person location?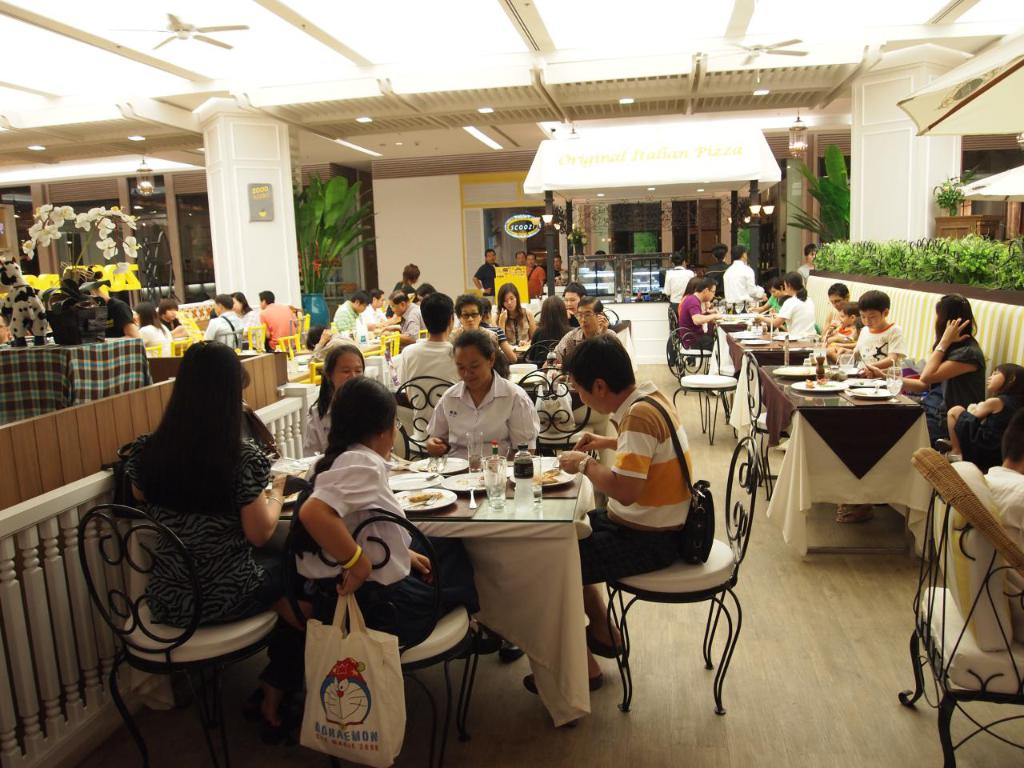
box(307, 342, 399, 466)
